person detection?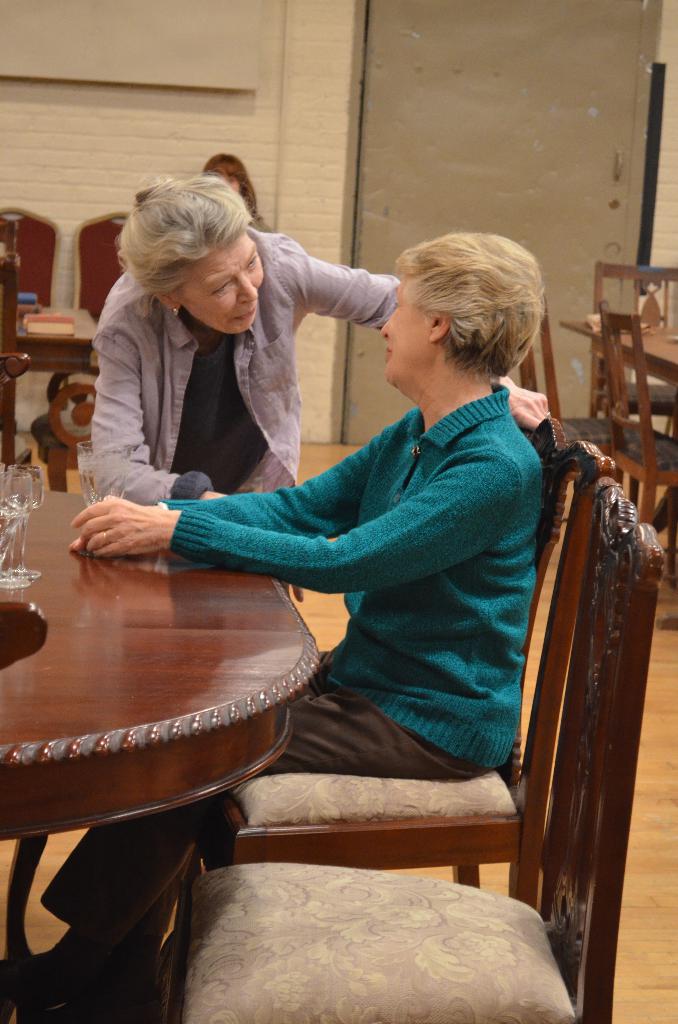
pyautogui.locateOnScreen(88, 175, 552, 600)
